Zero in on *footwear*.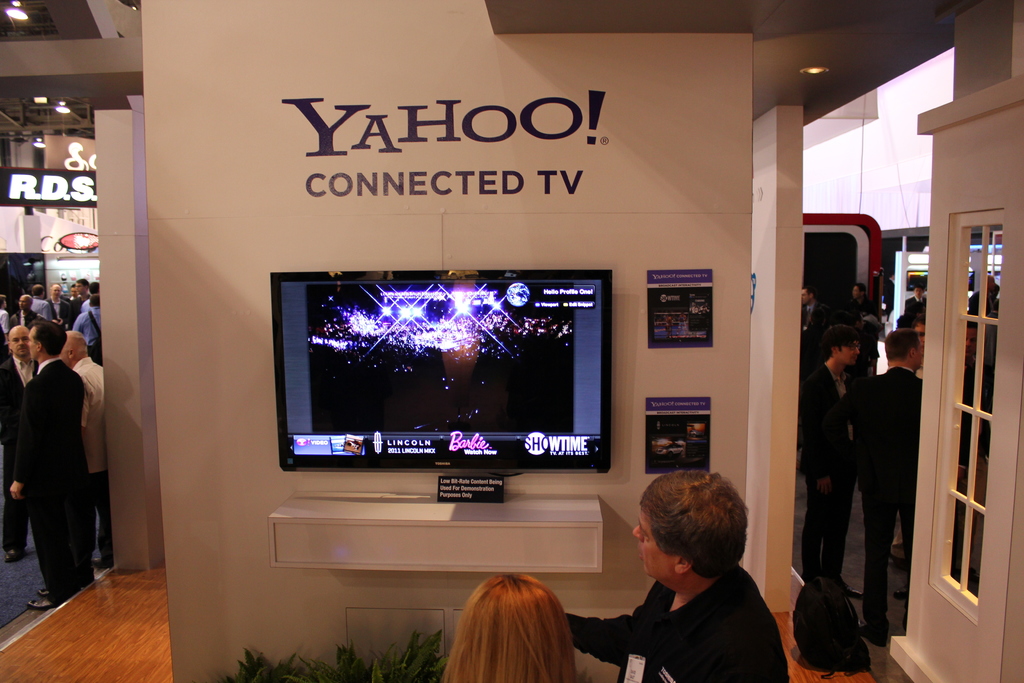
Zeroed in: <bbox>25, 597, 55, 613</bbox>.
